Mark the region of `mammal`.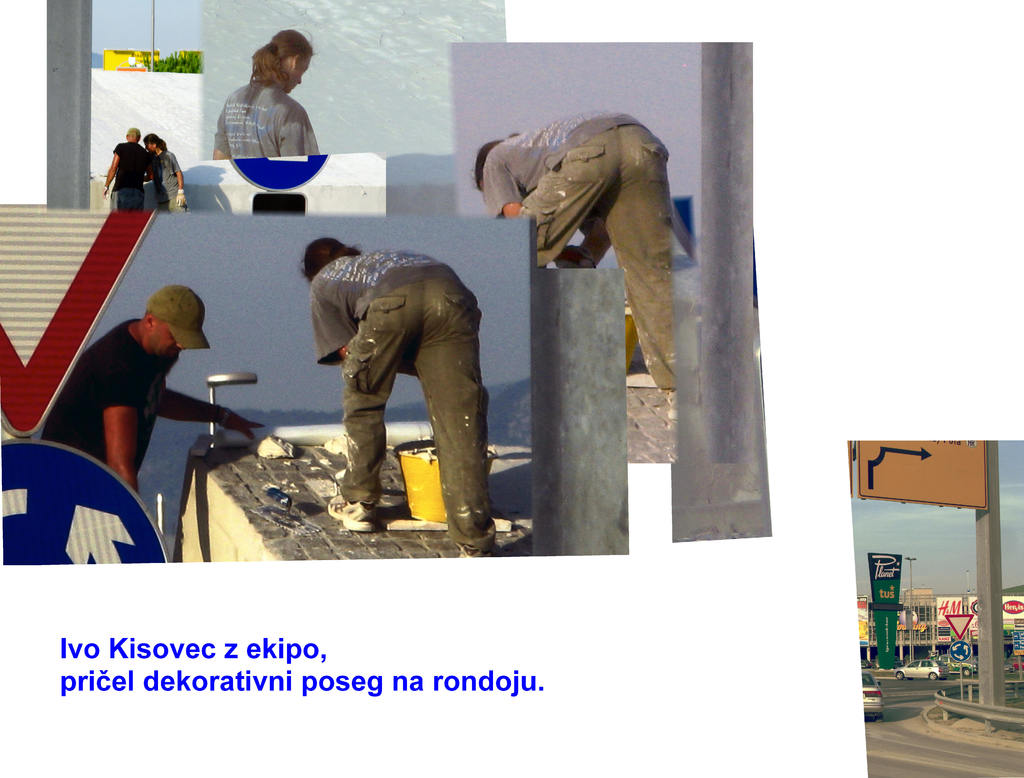
Region: (212, 24, 322, 159).
